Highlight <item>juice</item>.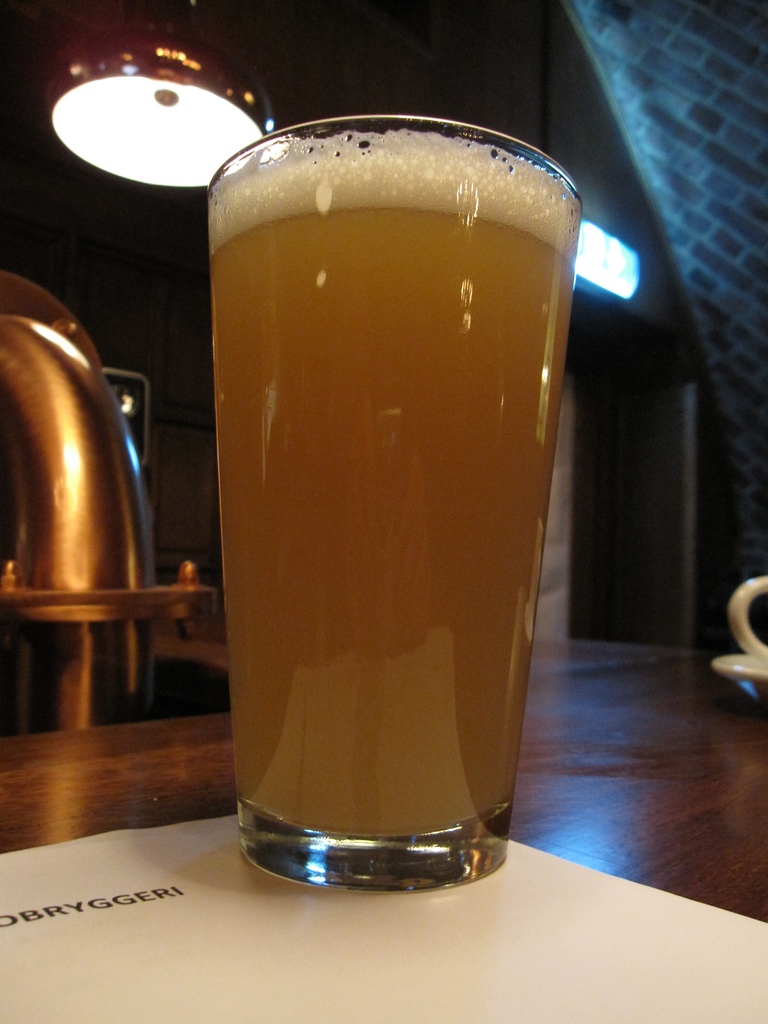
Highlighted region: detection(186, 48, 582, 915).
